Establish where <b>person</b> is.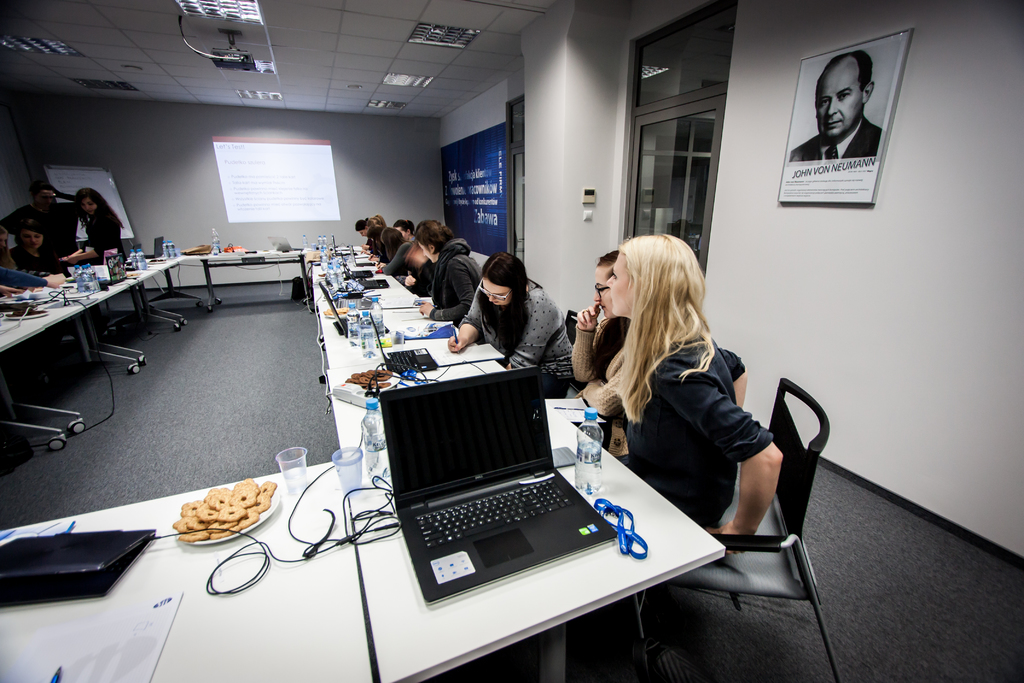
Established at (570,220,783,584).
